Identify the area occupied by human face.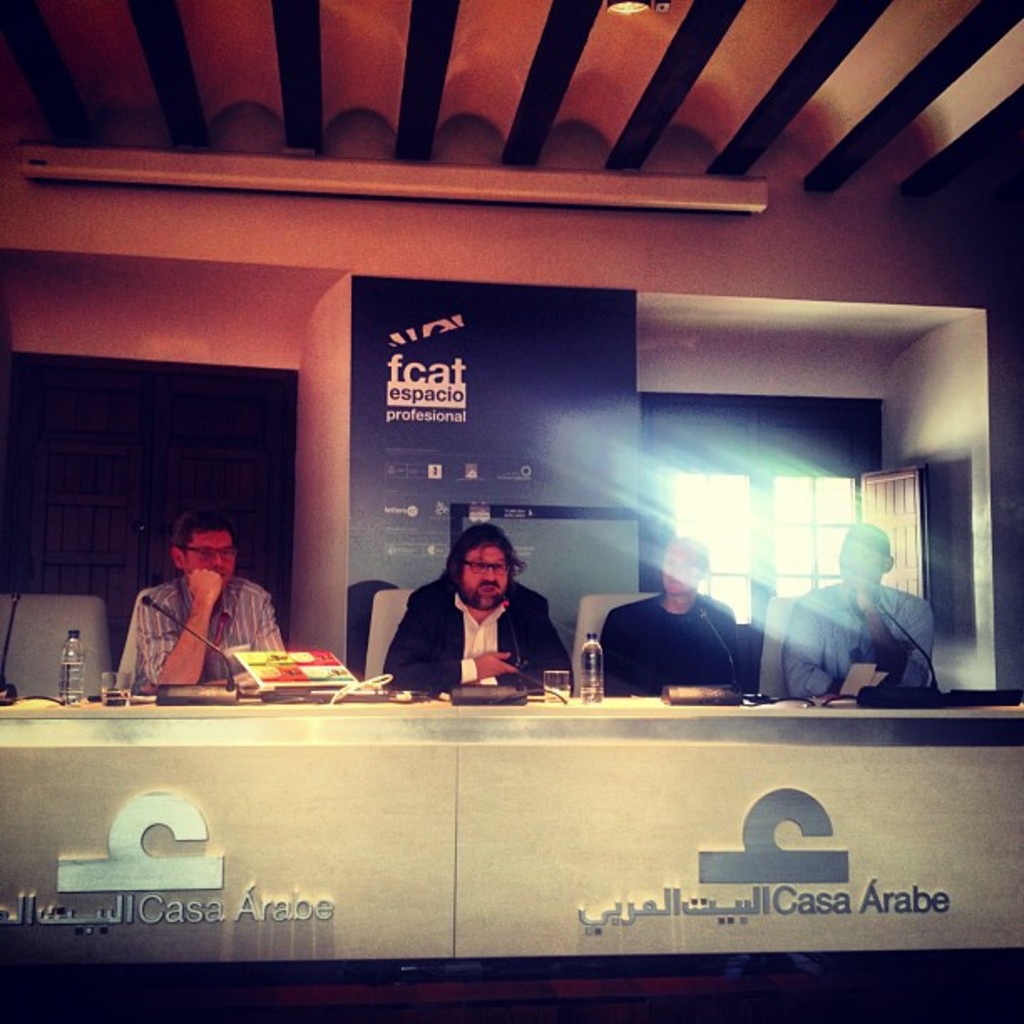
Area: 184,534,228,596.
